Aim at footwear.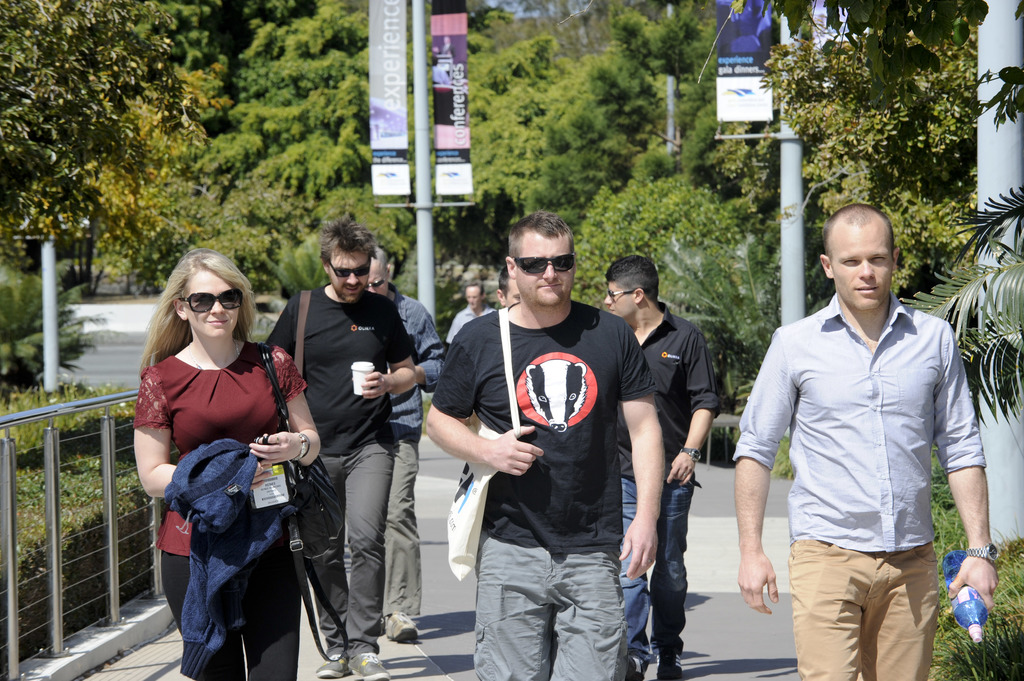
Aimed at (655,648,684,680).
